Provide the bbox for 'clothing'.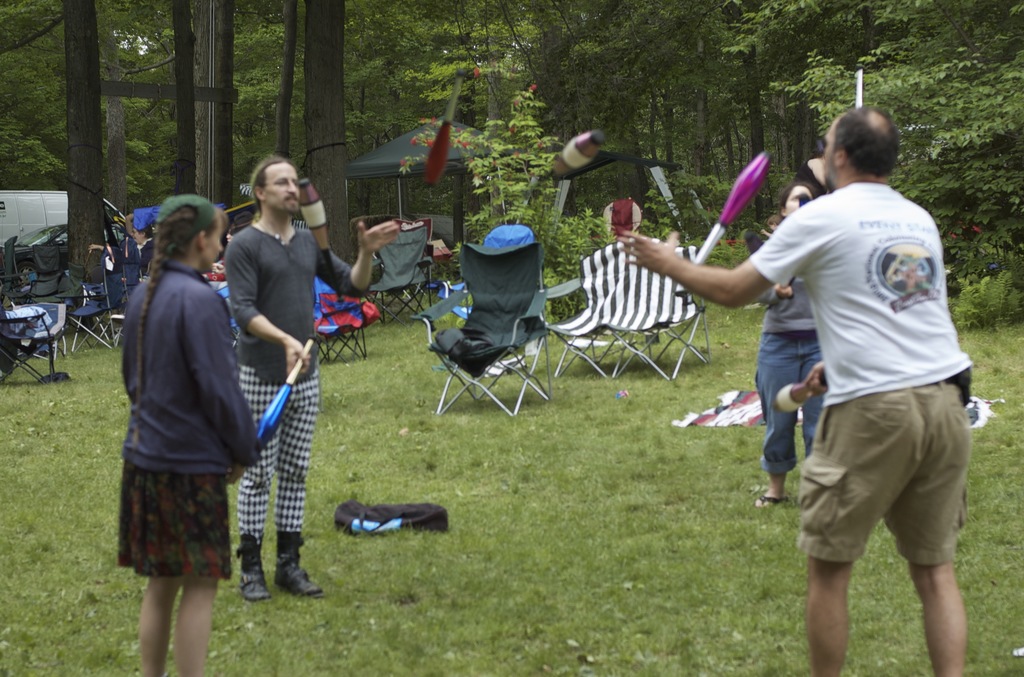
(left=753, top=268, right=830, bottom=477).
